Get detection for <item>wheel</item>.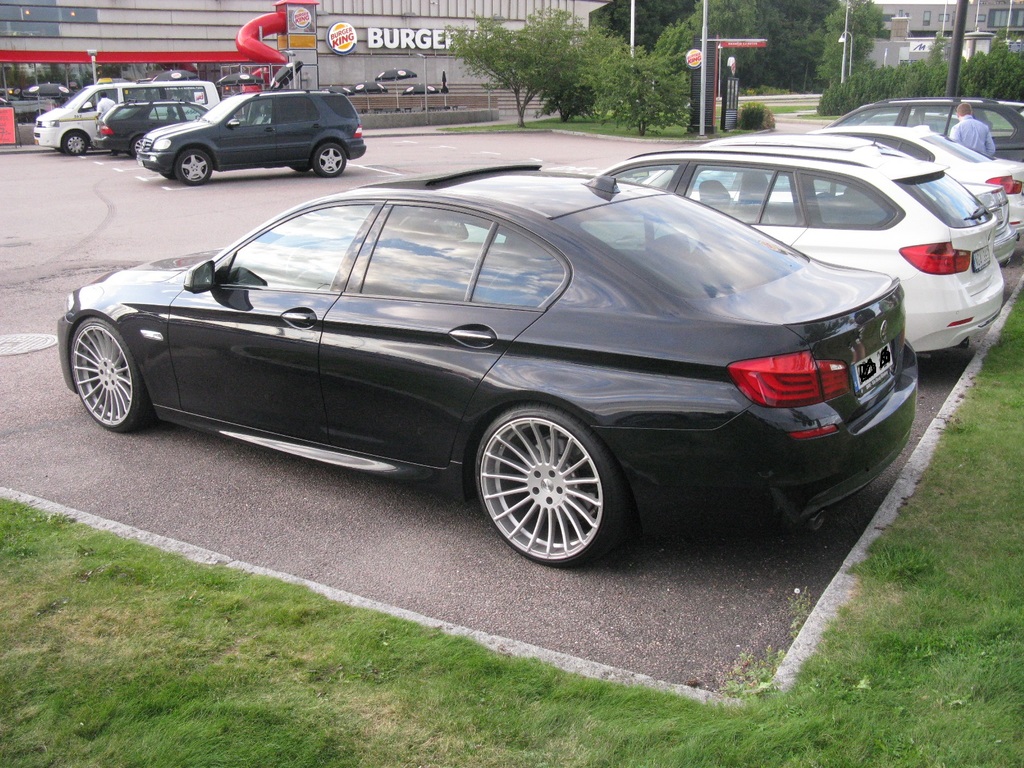
Detection: (left=176, top=147, right=217, bottom=187).
